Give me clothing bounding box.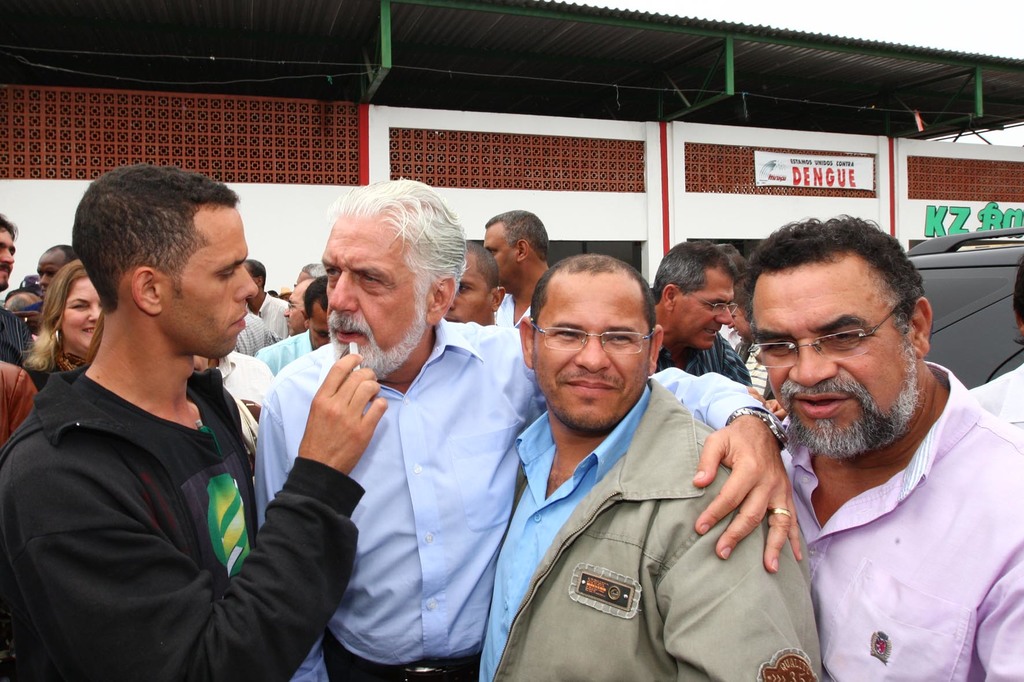
Rect(959, 351, 1023, 431).
